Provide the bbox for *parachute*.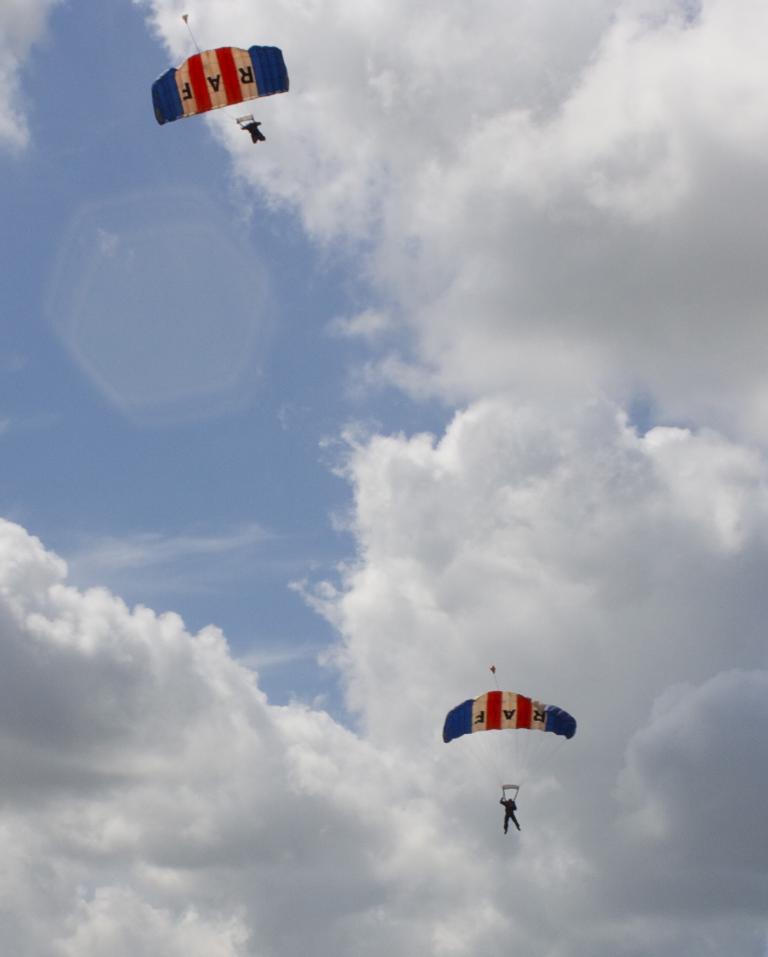
153/14/287/141.
